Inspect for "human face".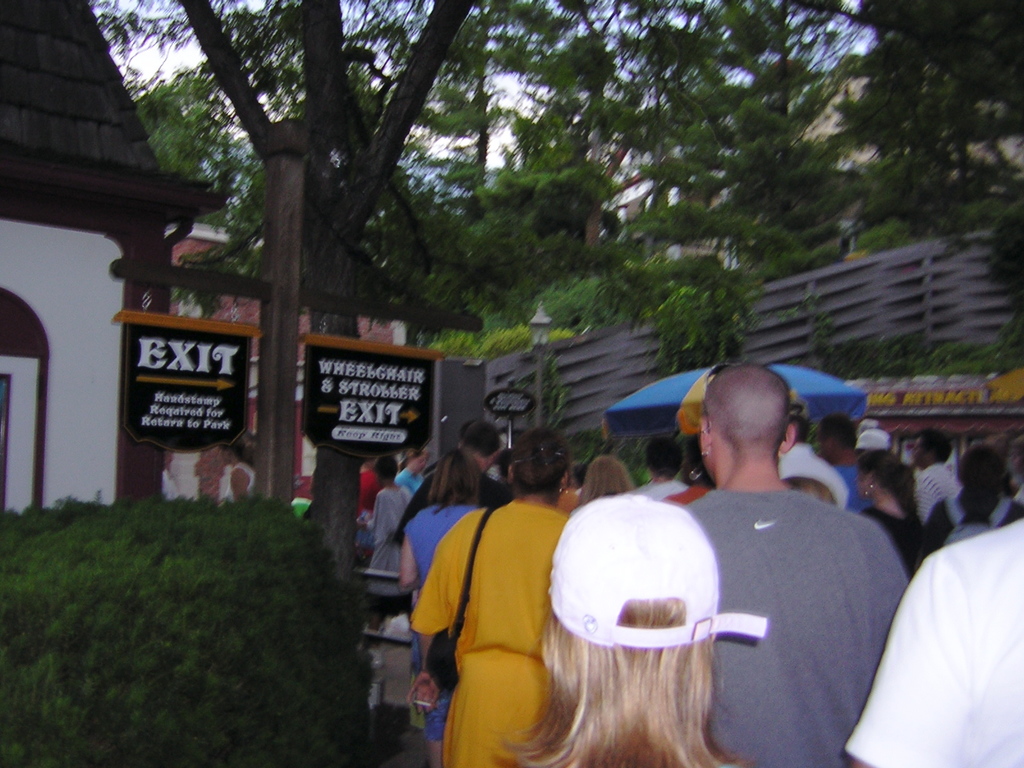
Inspection: 909,437,929,466.
